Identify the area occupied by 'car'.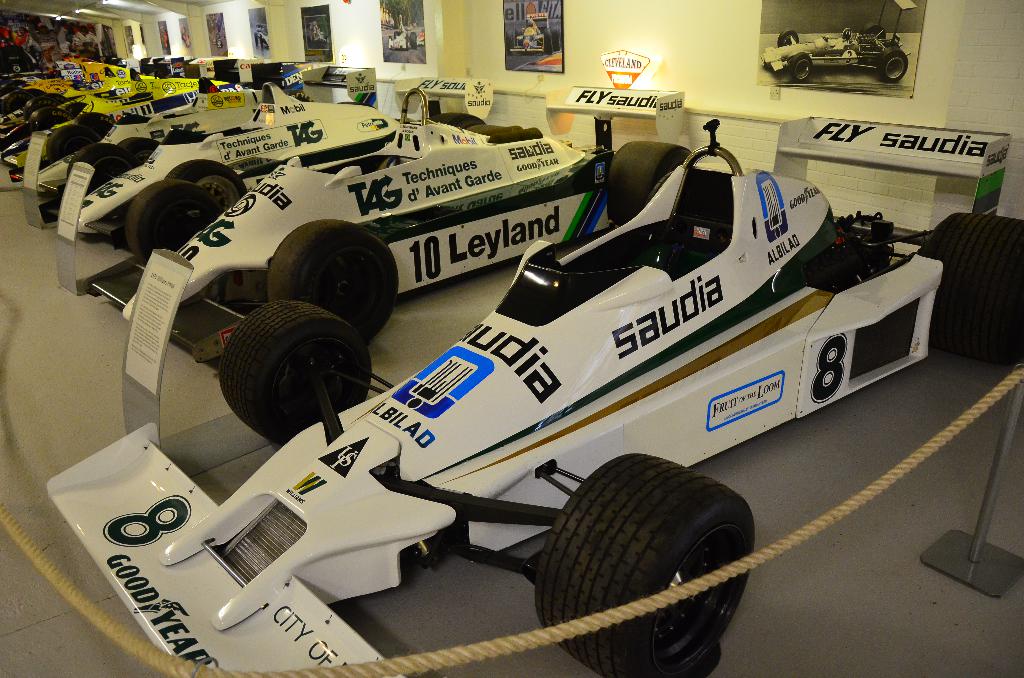
Area: region(70, 74, 536, 262).
